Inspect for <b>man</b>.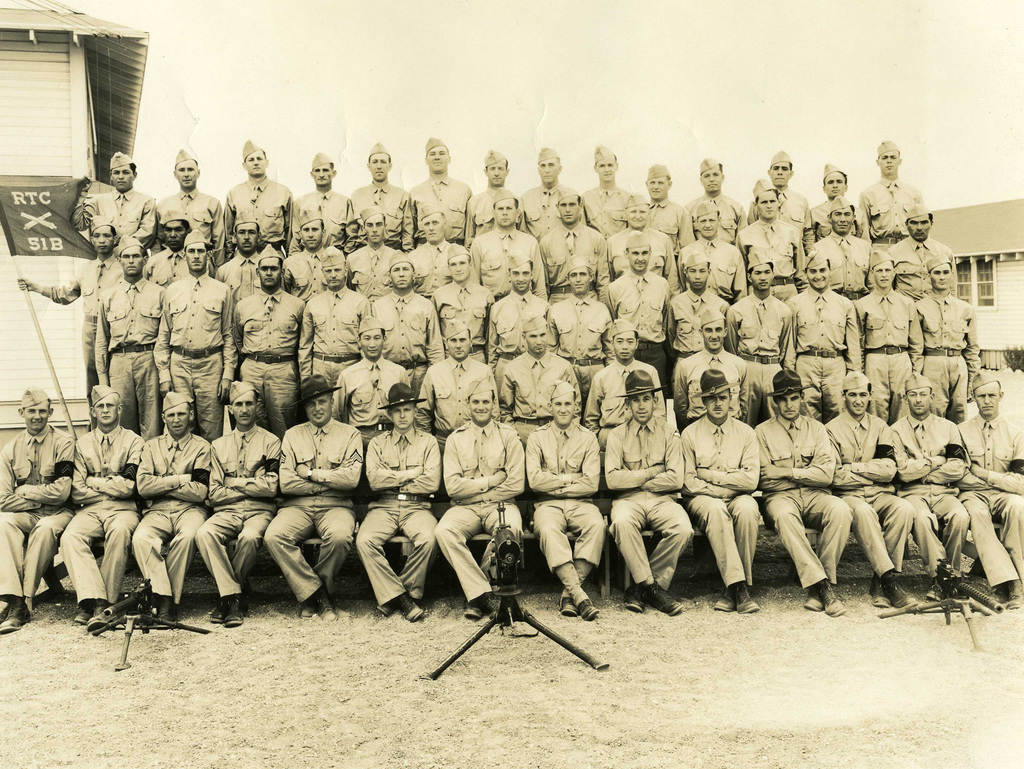
Inspection: detection(815, 161, 866, 239).
